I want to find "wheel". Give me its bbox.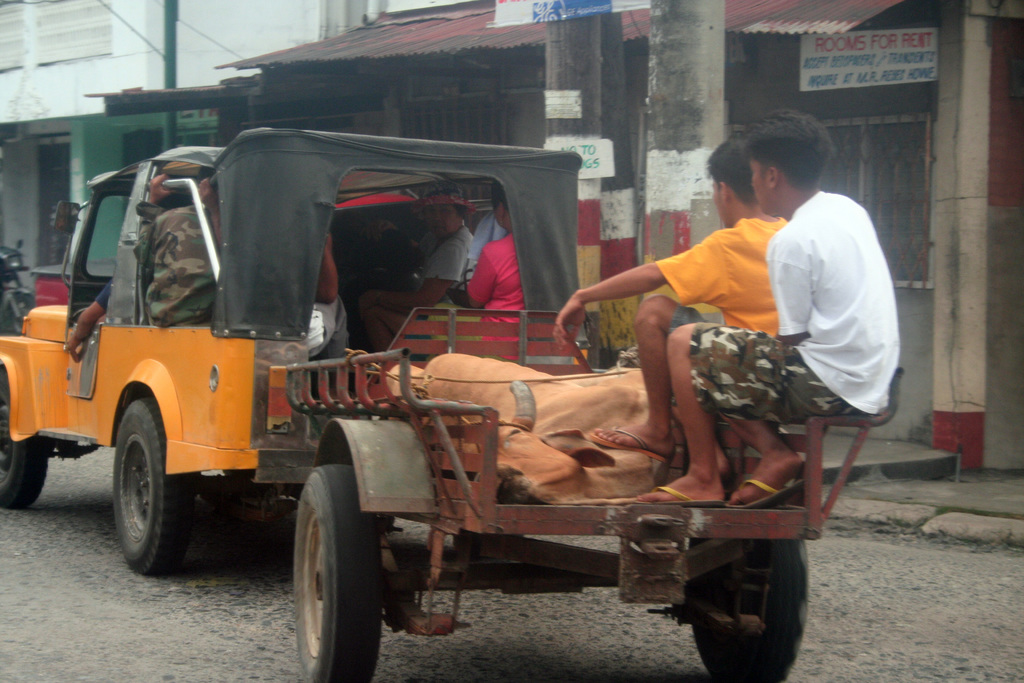
<region>692, 541, 808, 682</region>.
